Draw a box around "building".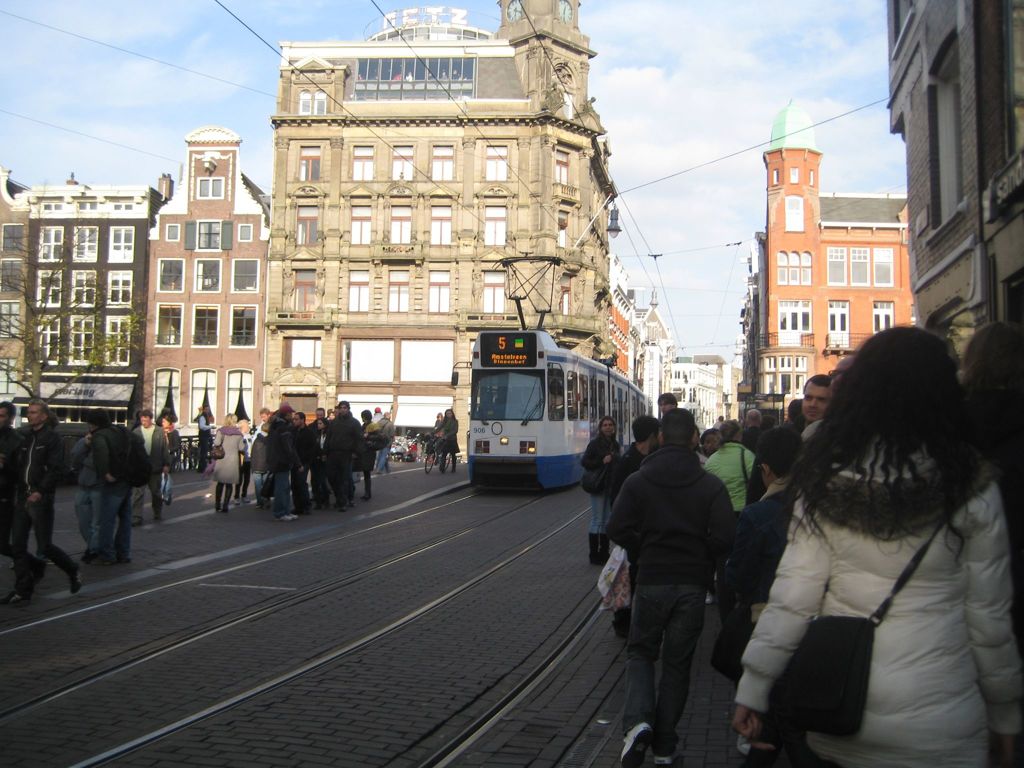
<region>884, 0, 1023, 424</region>.
